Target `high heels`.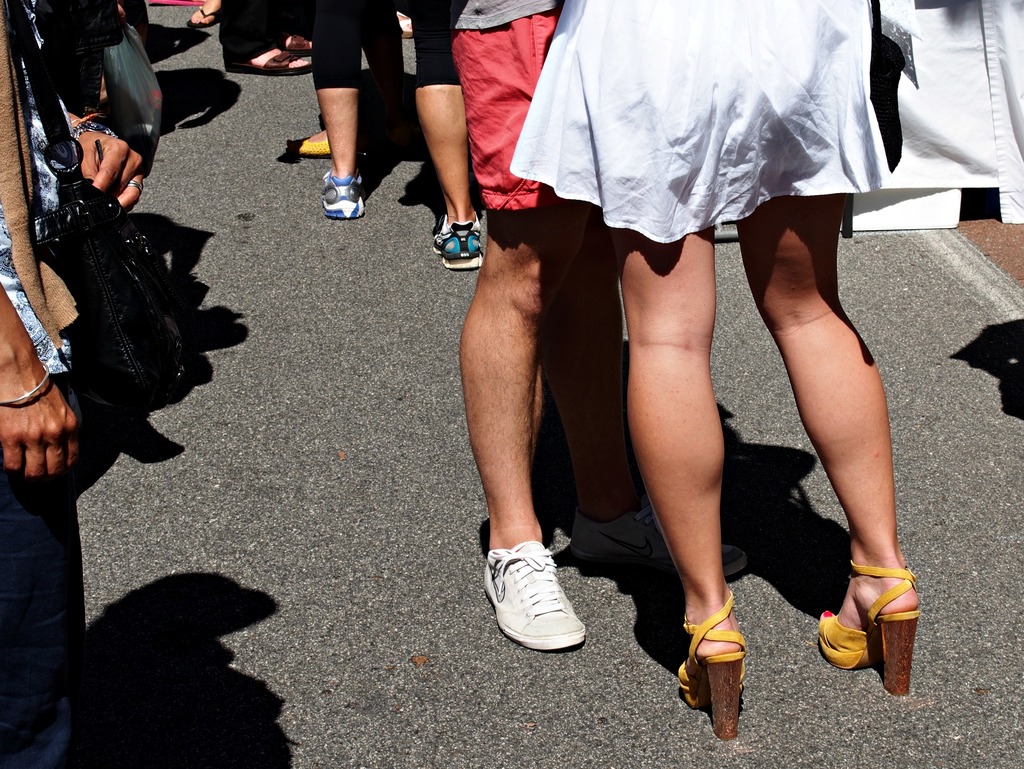
Target region: region(816, 559, 919, 695).
